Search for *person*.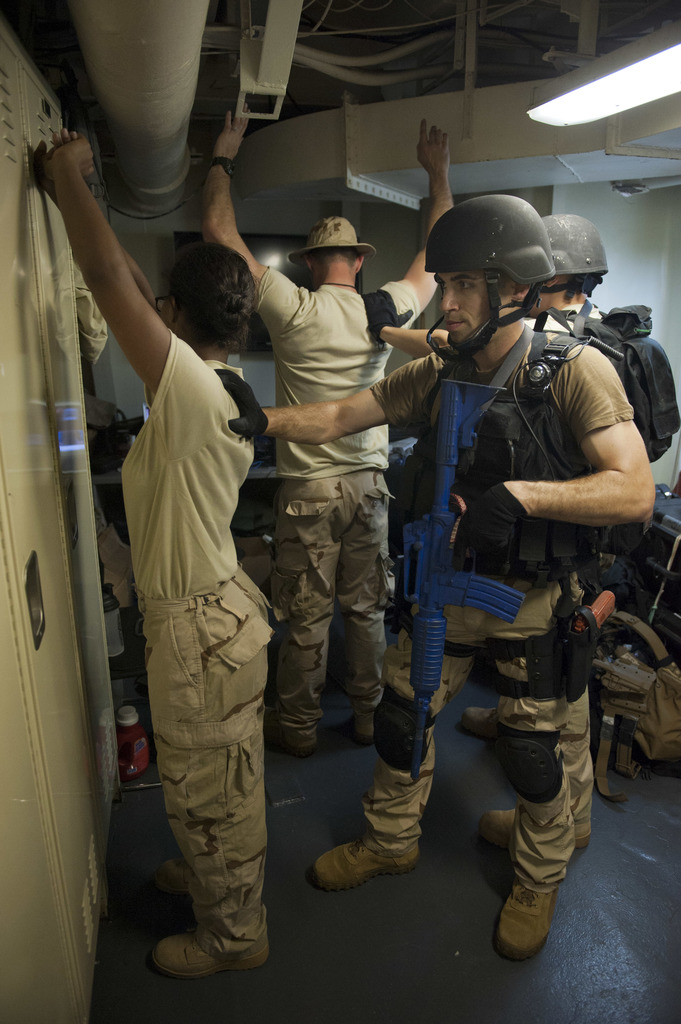
Found at <bbox>26, 129, 271, 977</bbox>.
